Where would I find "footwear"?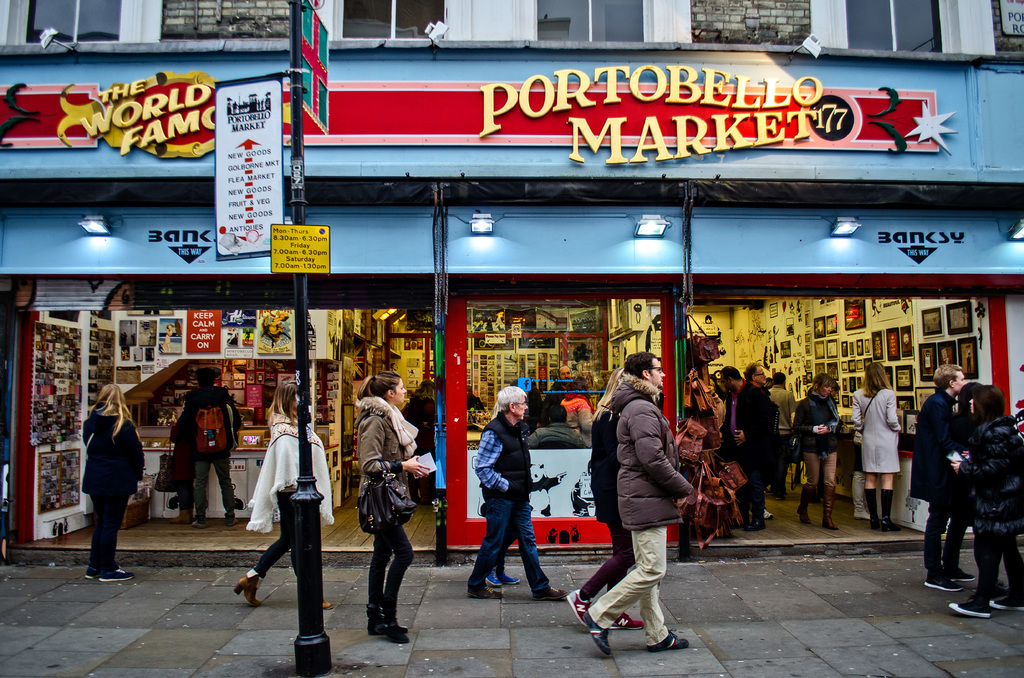
At crop(792, 483, 811, 528).
